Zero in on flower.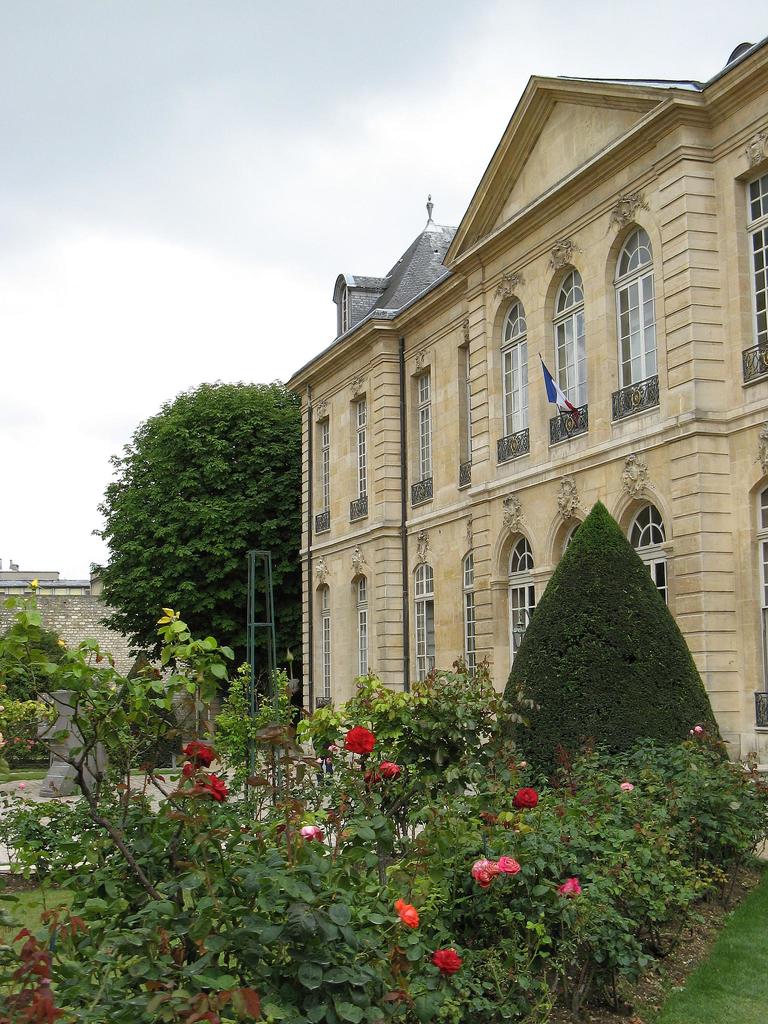
Zeroed in: 298:825:331:844.
